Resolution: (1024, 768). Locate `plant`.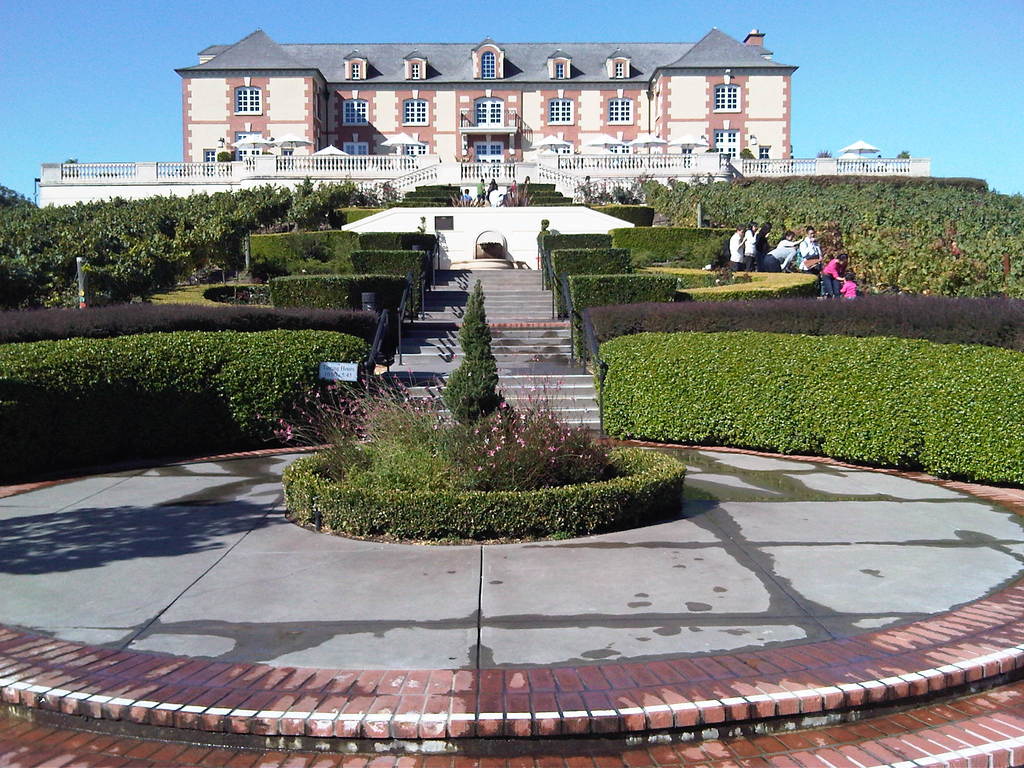
<bbox>0, 179, 409, 312</bbox>.
